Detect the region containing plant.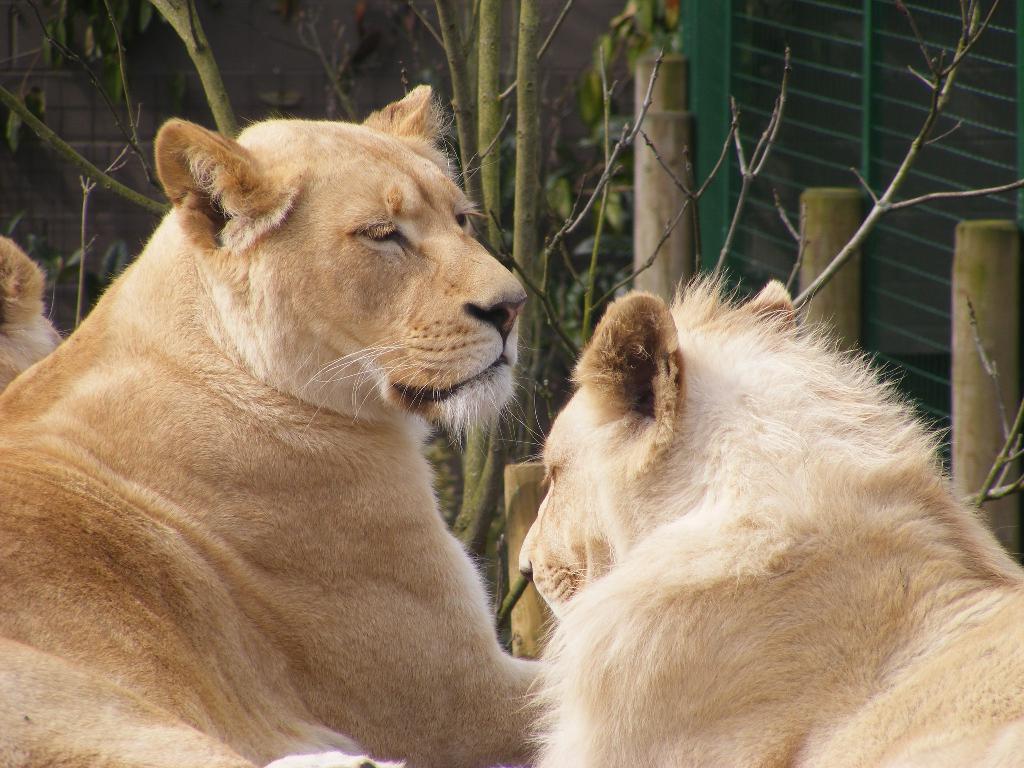
{"left": 505, "top": 0, "right": 676, "bottom": 433}.
